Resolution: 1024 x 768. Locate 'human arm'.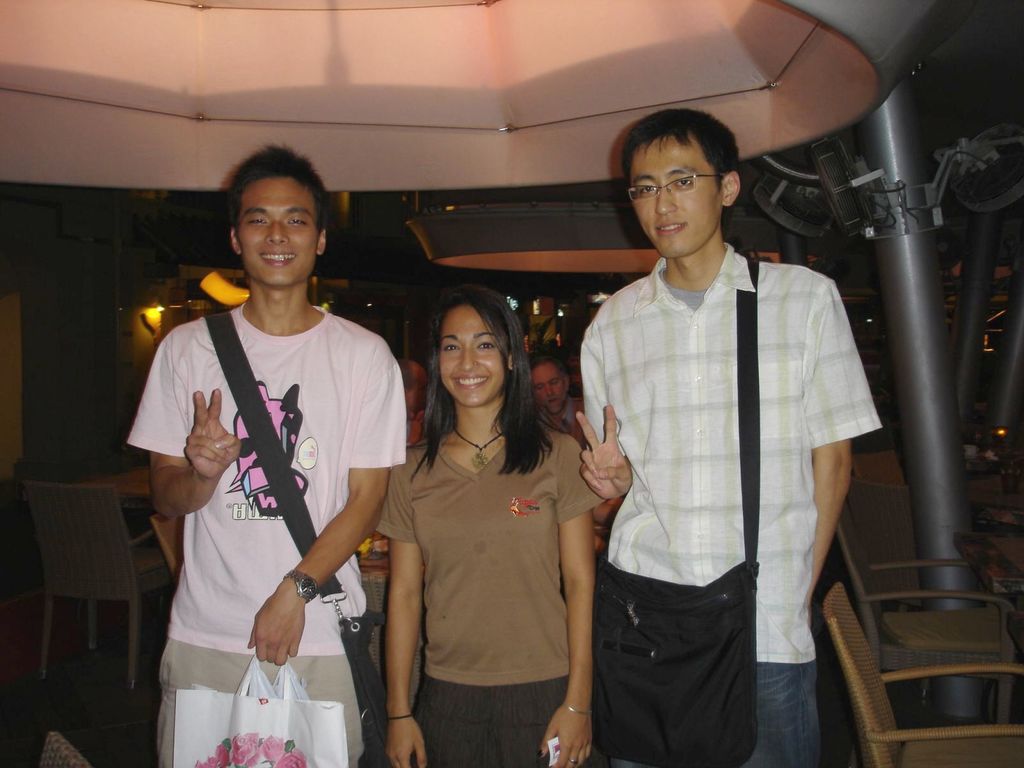
573 292 637 506.
